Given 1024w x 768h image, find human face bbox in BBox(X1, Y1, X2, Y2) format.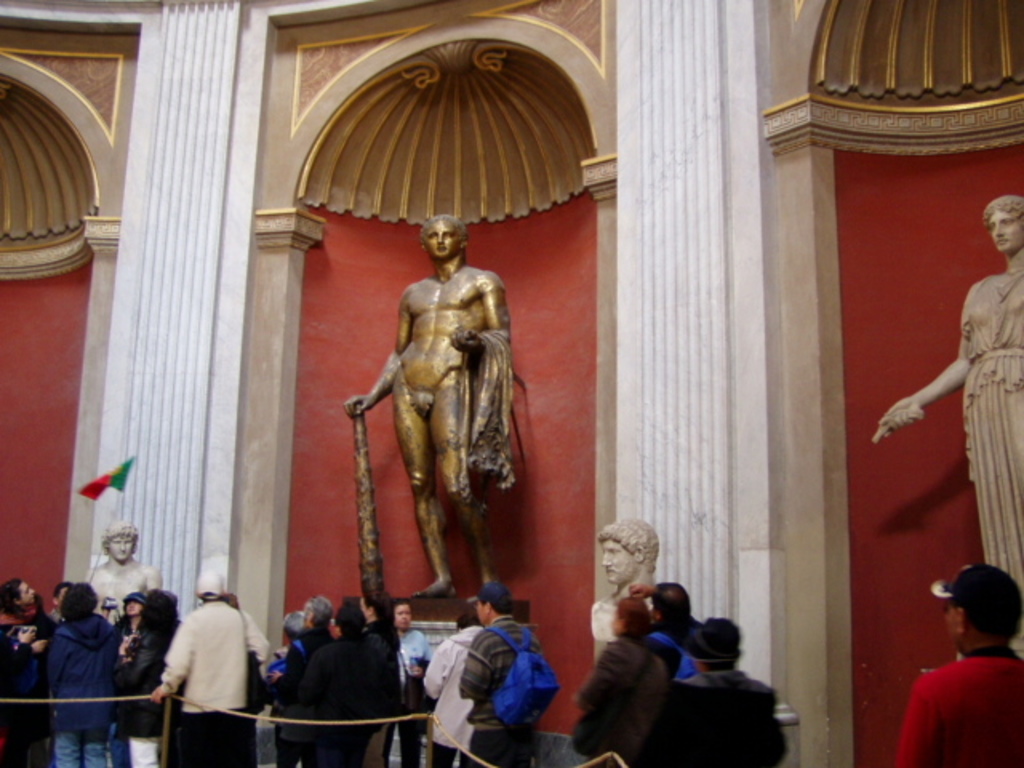
BBox(941, 597, 960, 650).
